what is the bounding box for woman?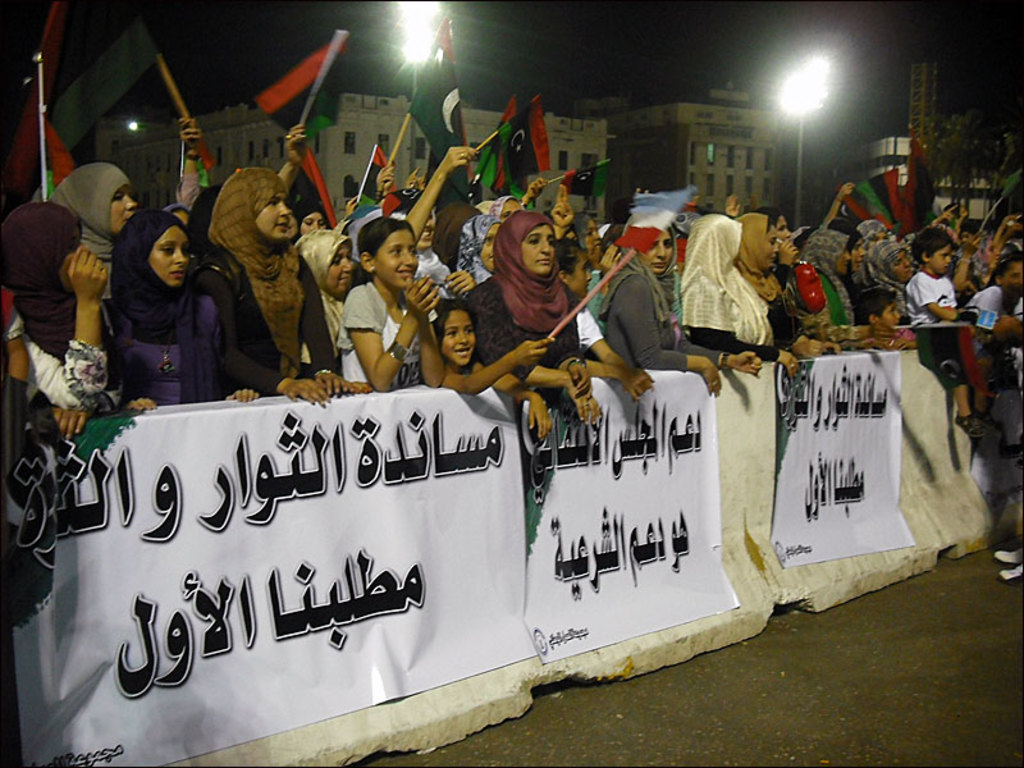
{"x1": 736, "y1": 214, "x2": 845, "y2": 352}.
